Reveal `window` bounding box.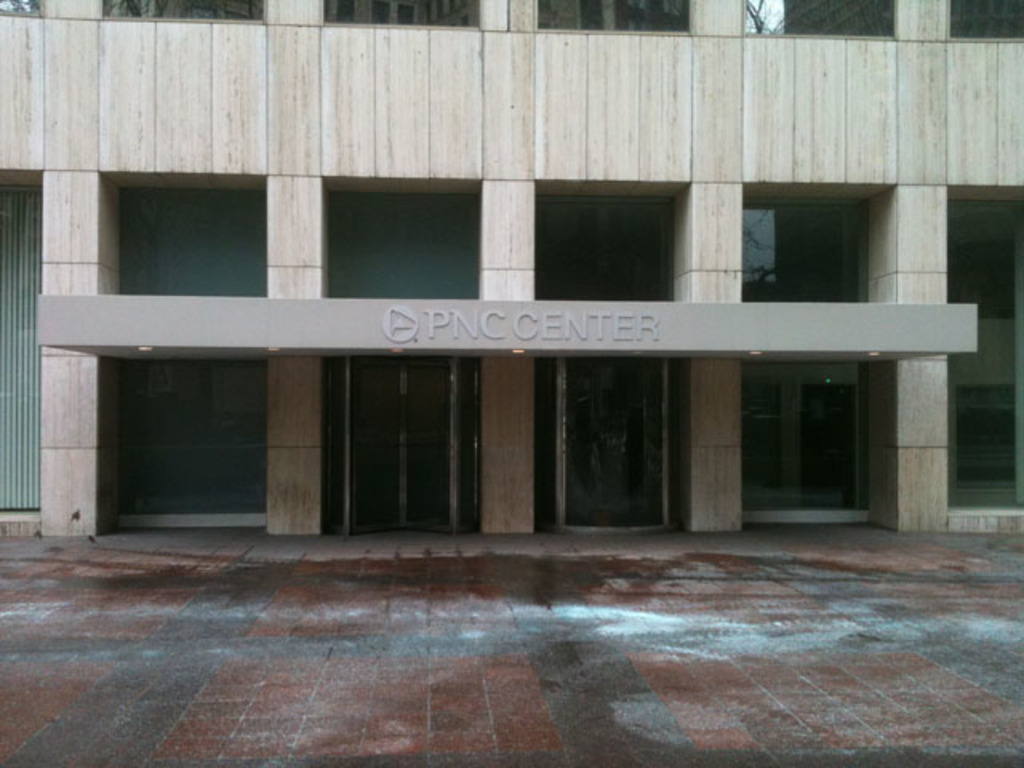
Revealed: BBox(118, 190, 269, 296).
